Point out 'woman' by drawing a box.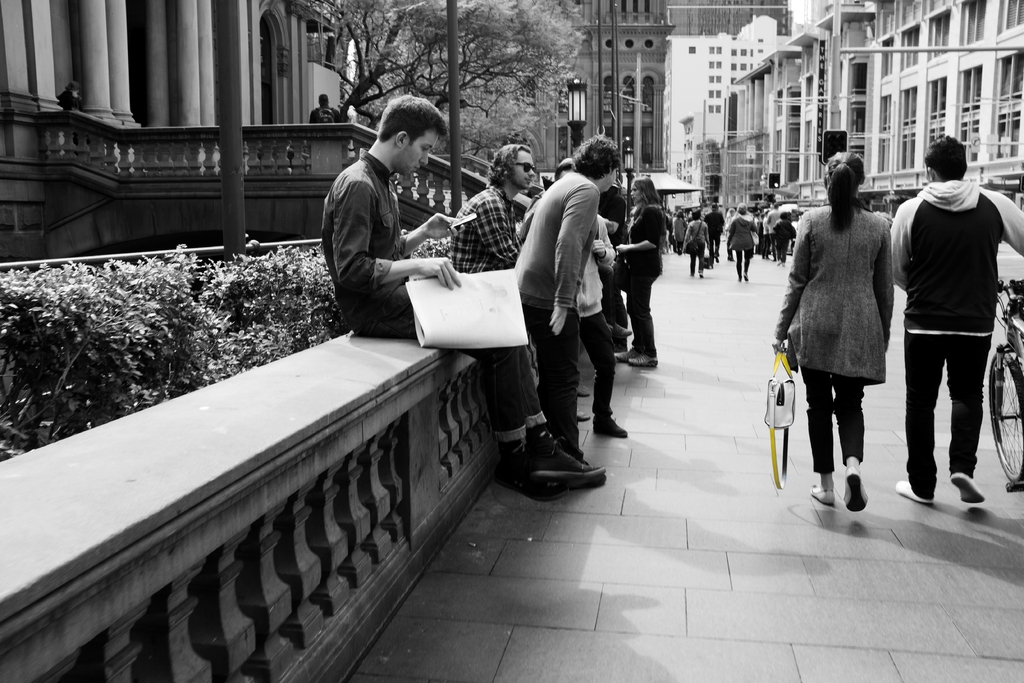
<box>612,179,667,370</box>.
